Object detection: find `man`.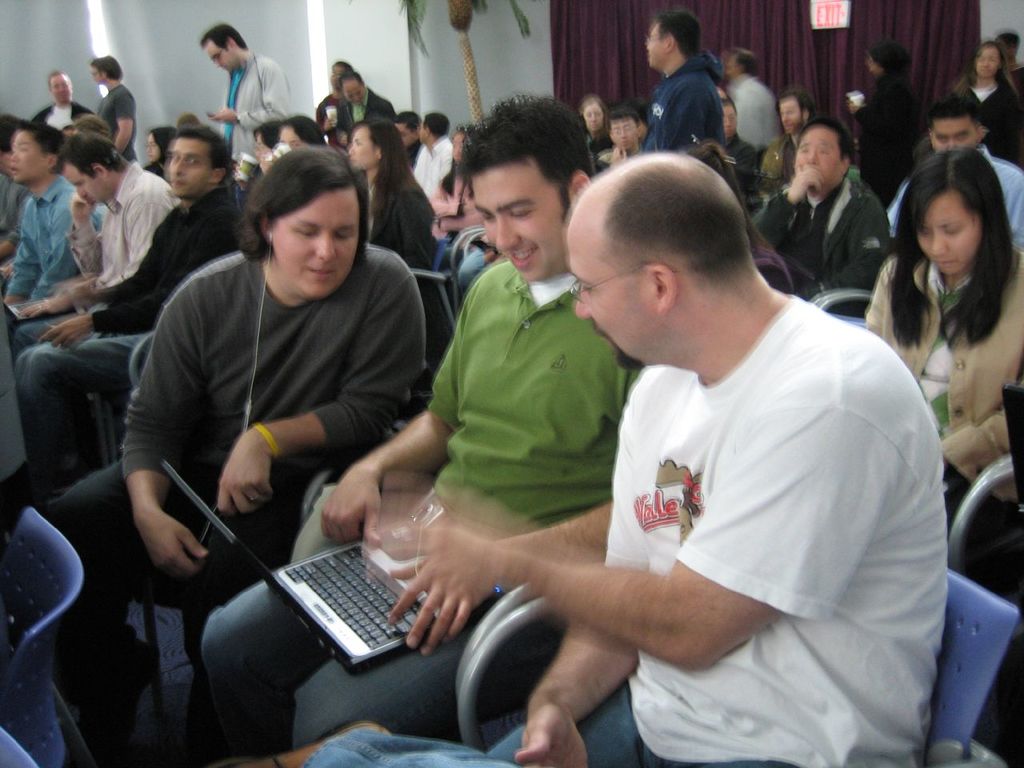
[199,22,290,161].
